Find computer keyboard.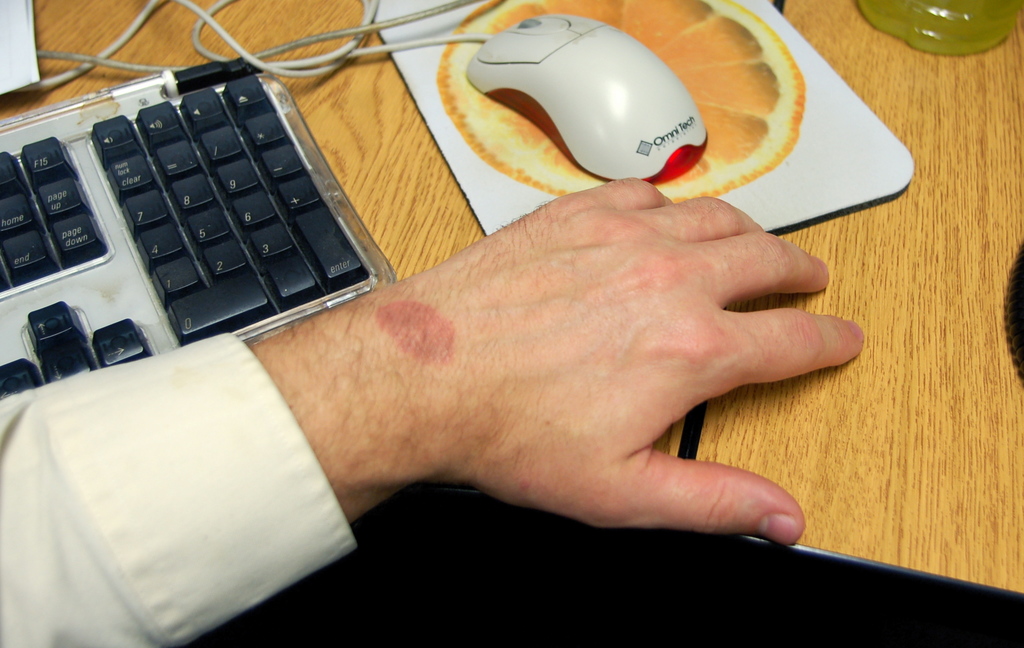
x1=0 y1=68 x2=392 y2=401.
